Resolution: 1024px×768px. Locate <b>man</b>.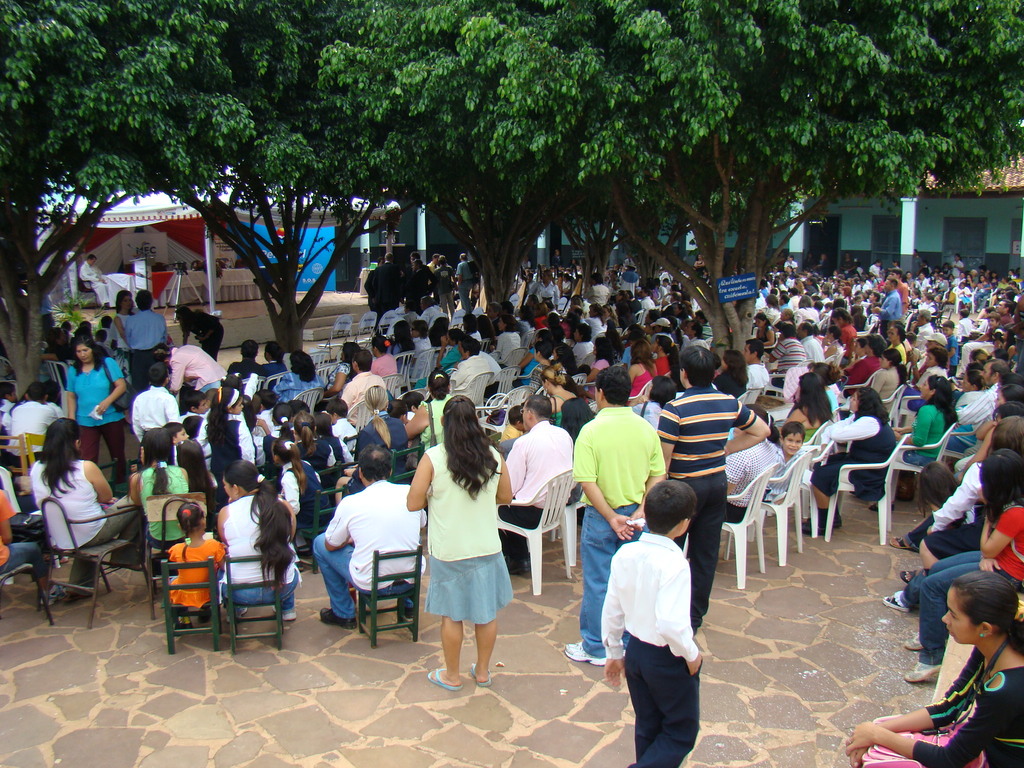
570,322,595,360.
